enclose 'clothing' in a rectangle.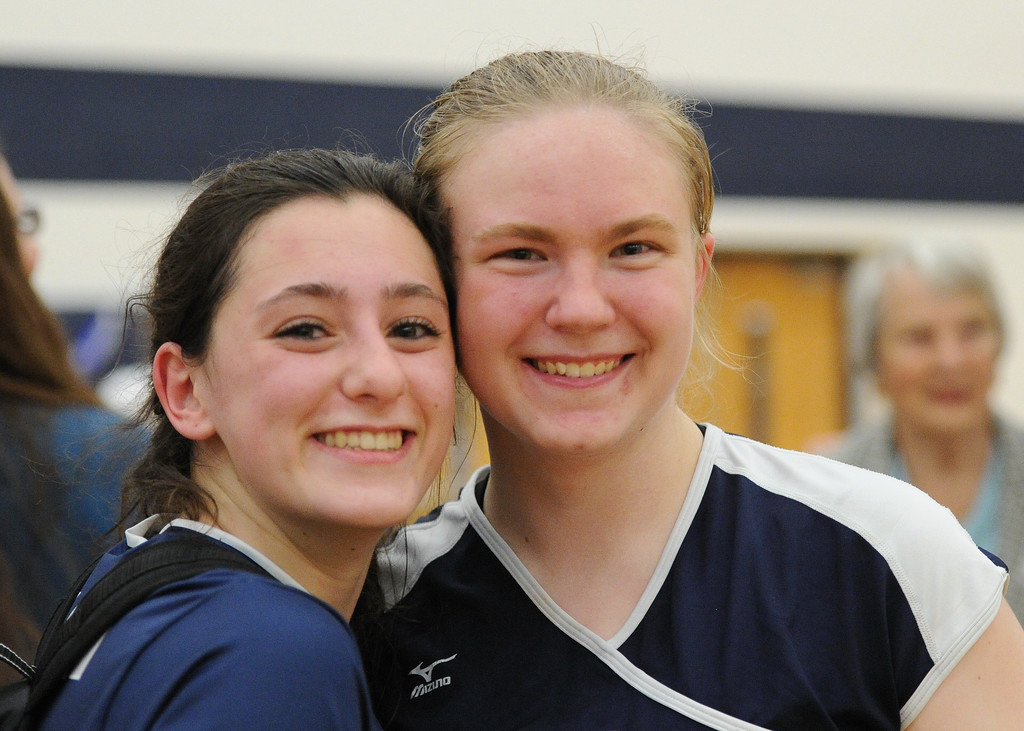
{"left": 0, "top": 396, "right": 164, "bottom": 638}.
